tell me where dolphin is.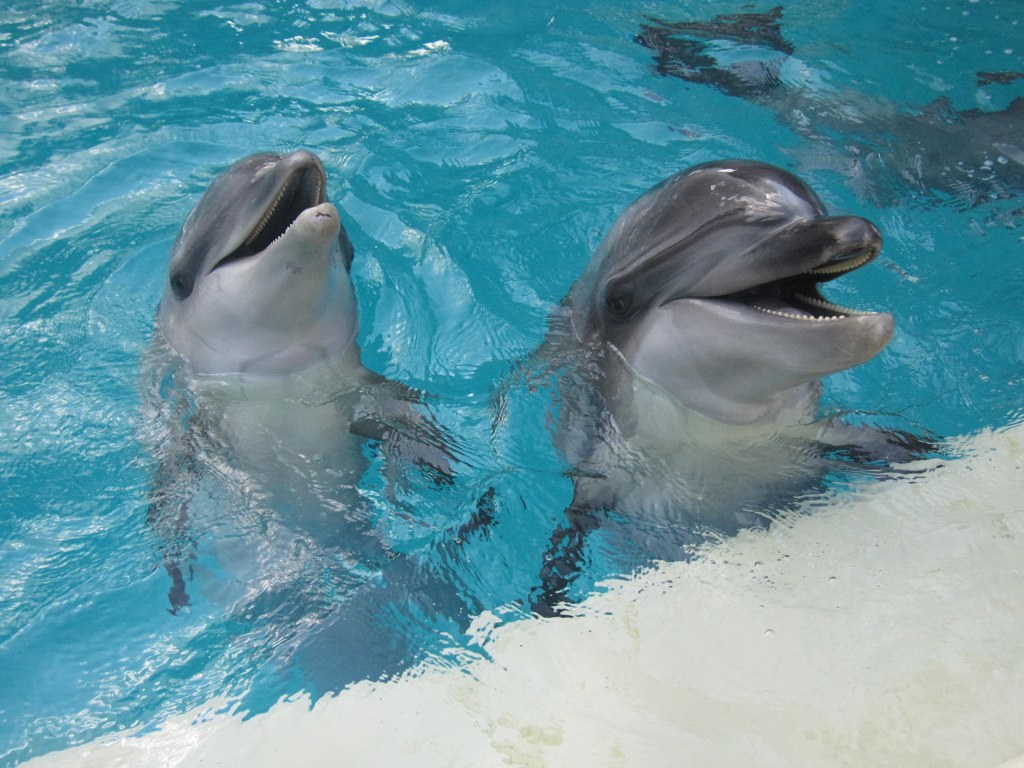
dolphin is at 143/142/462/692.
